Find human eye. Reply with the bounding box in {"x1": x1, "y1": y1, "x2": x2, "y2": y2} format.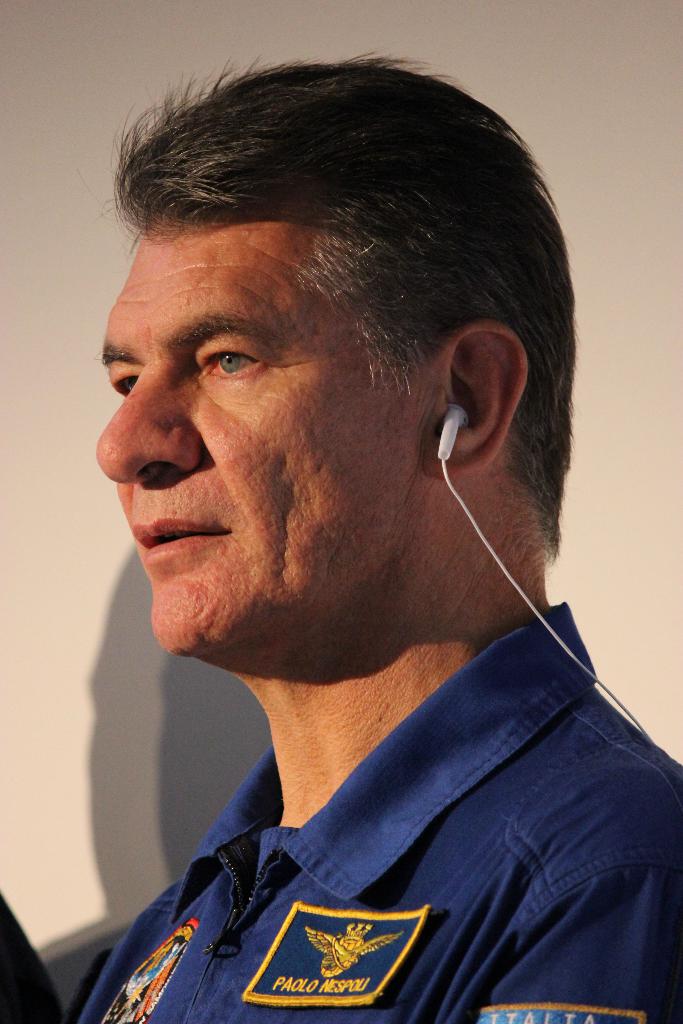
{"x1": 181, "y1": 333, "x2": 269, "y2": 397}.
